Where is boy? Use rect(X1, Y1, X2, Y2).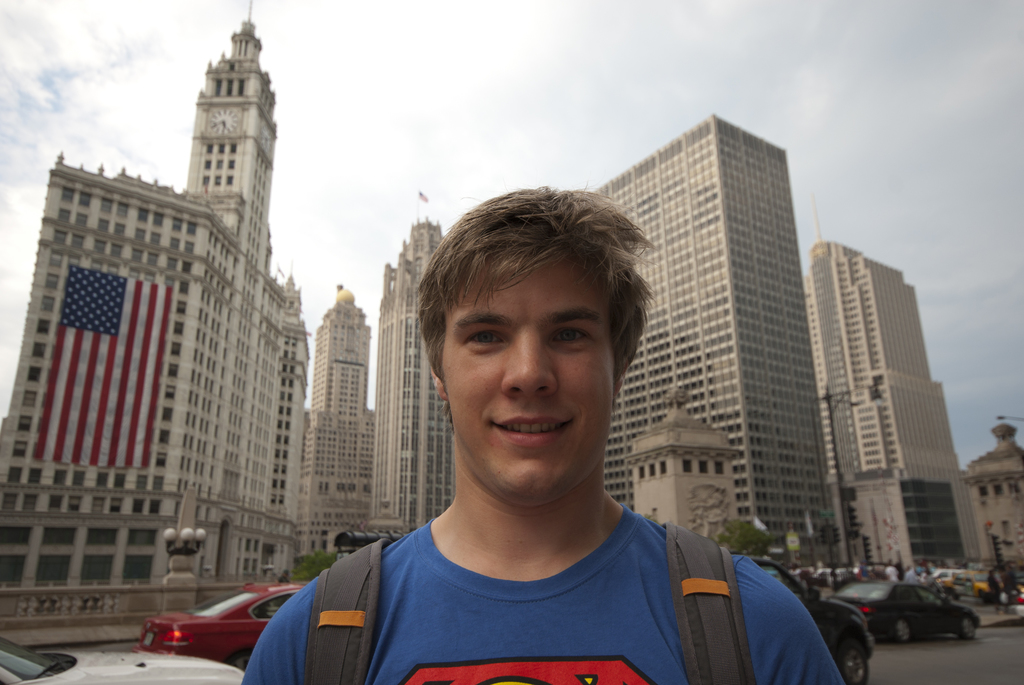
rect(344, 184, 721, 553).
